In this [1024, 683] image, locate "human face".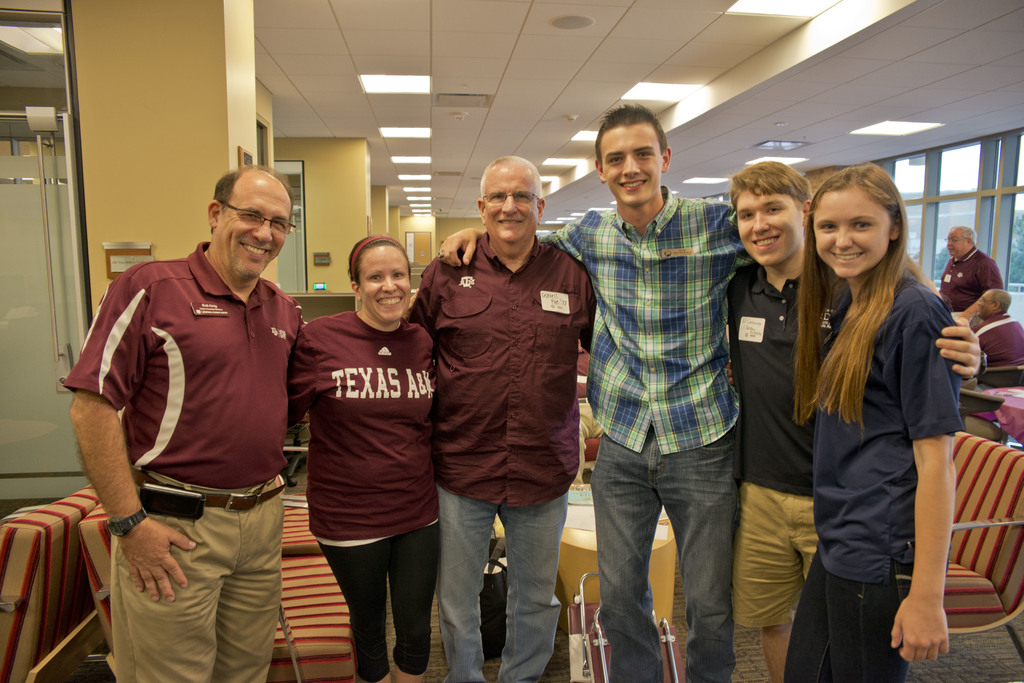
Bounding box: detection(735, 189, 797, 267).
